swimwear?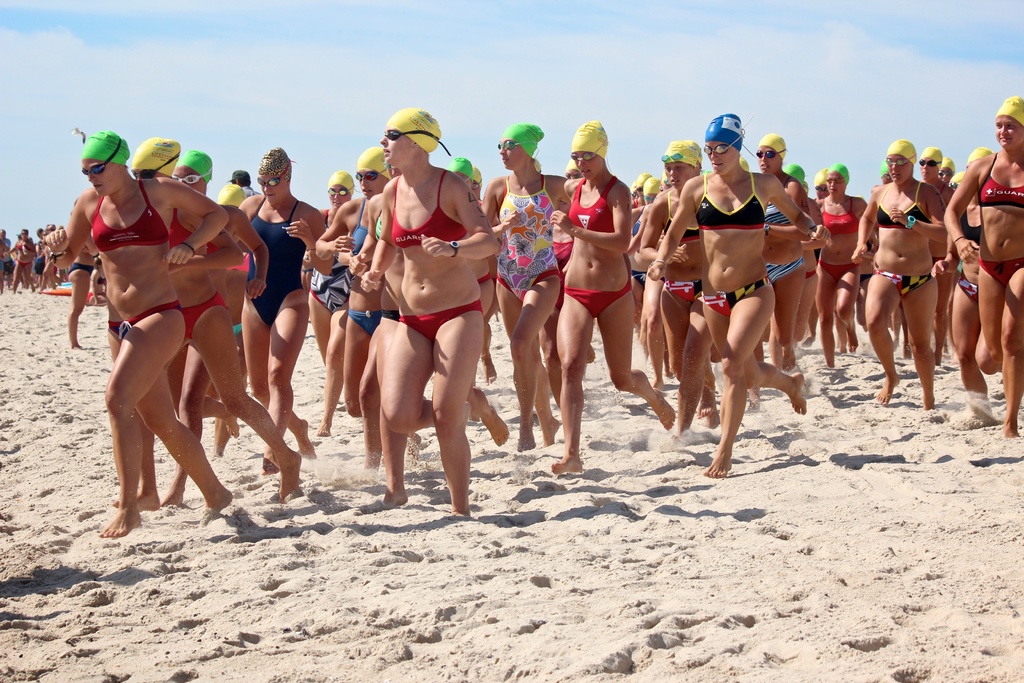
92:177:172:254
